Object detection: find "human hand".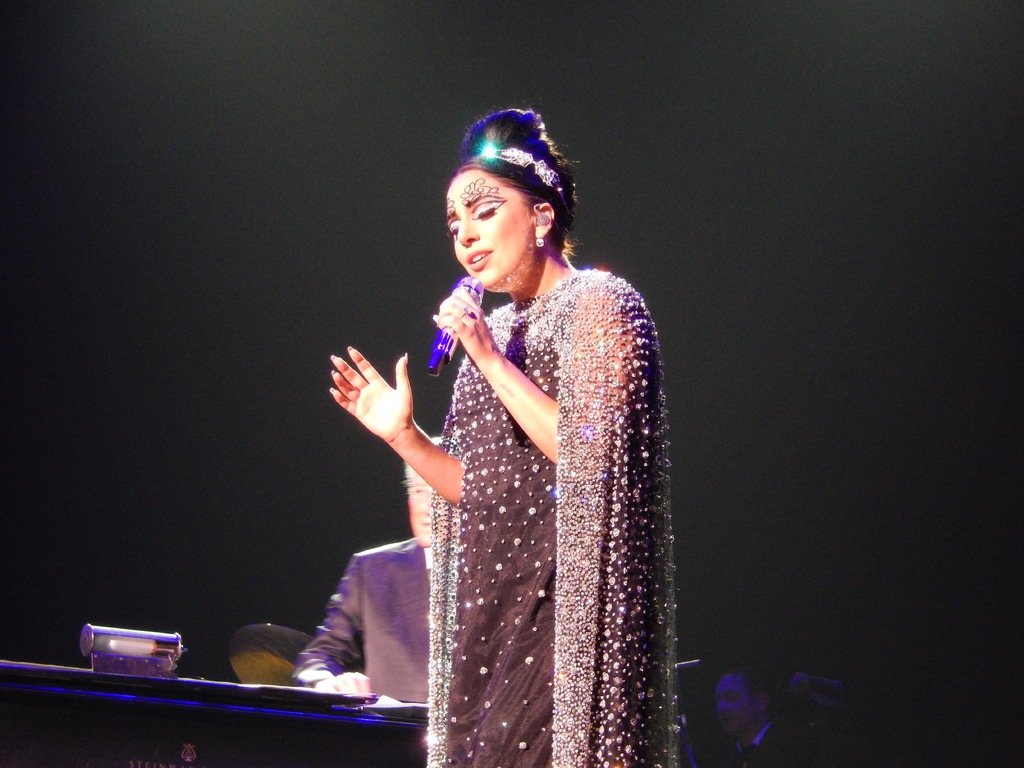
(321, 345, 435, 450).
